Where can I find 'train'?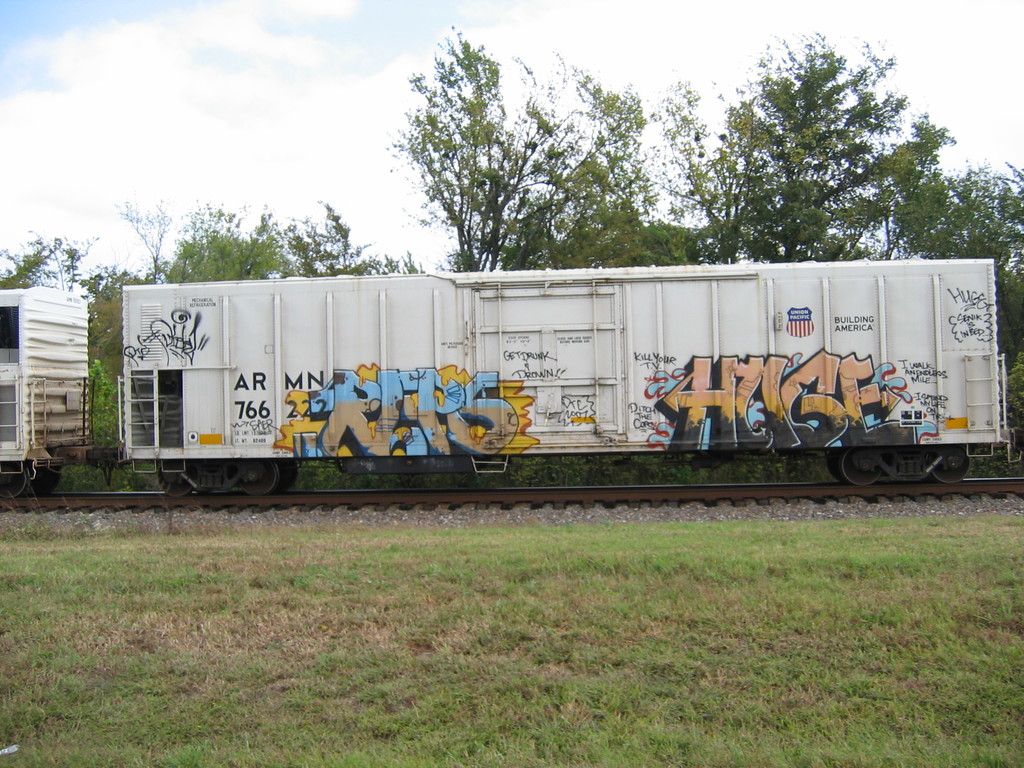
You can find it at bbox=(0, 257, 1023, 497).
